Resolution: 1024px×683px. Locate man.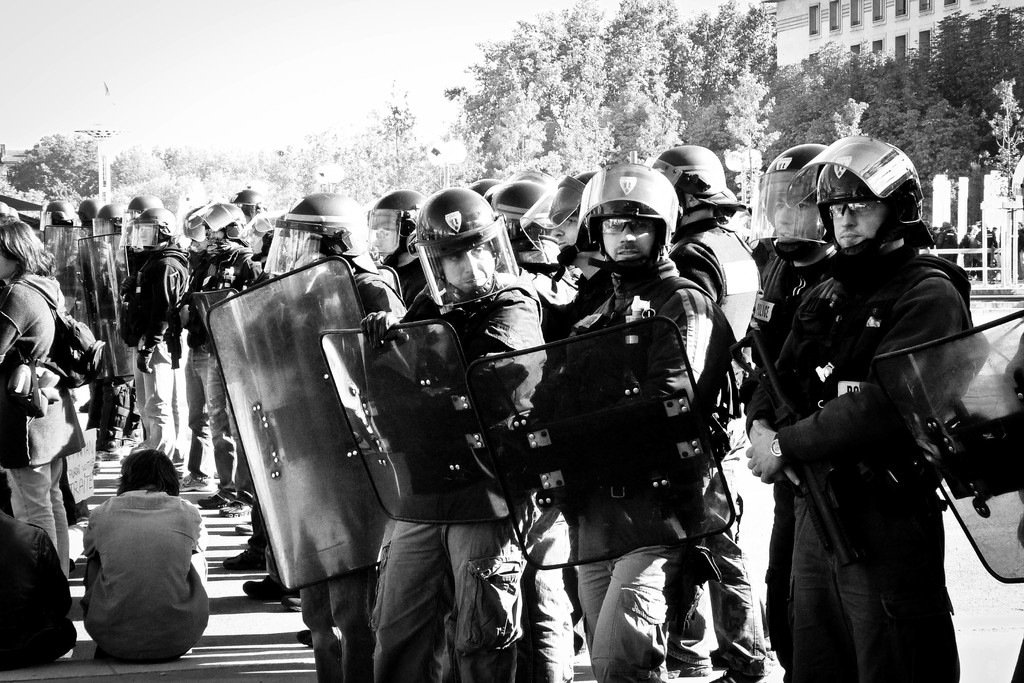
x1=0, y1=516, x2=83, y2=668.
